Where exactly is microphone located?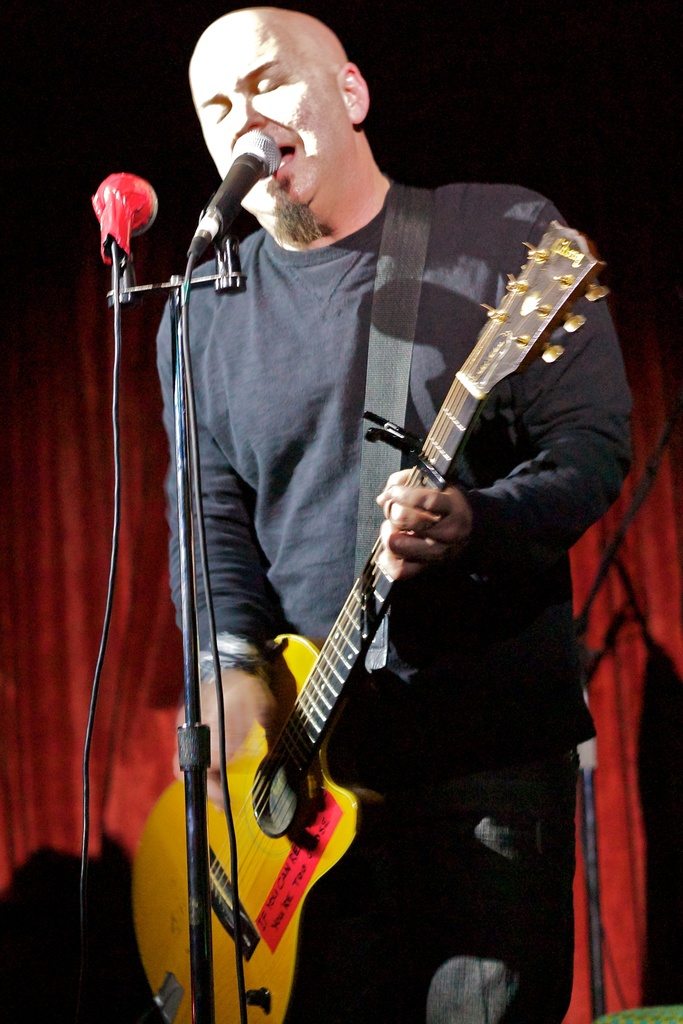
Its bounding box is 180 134 267 244.
